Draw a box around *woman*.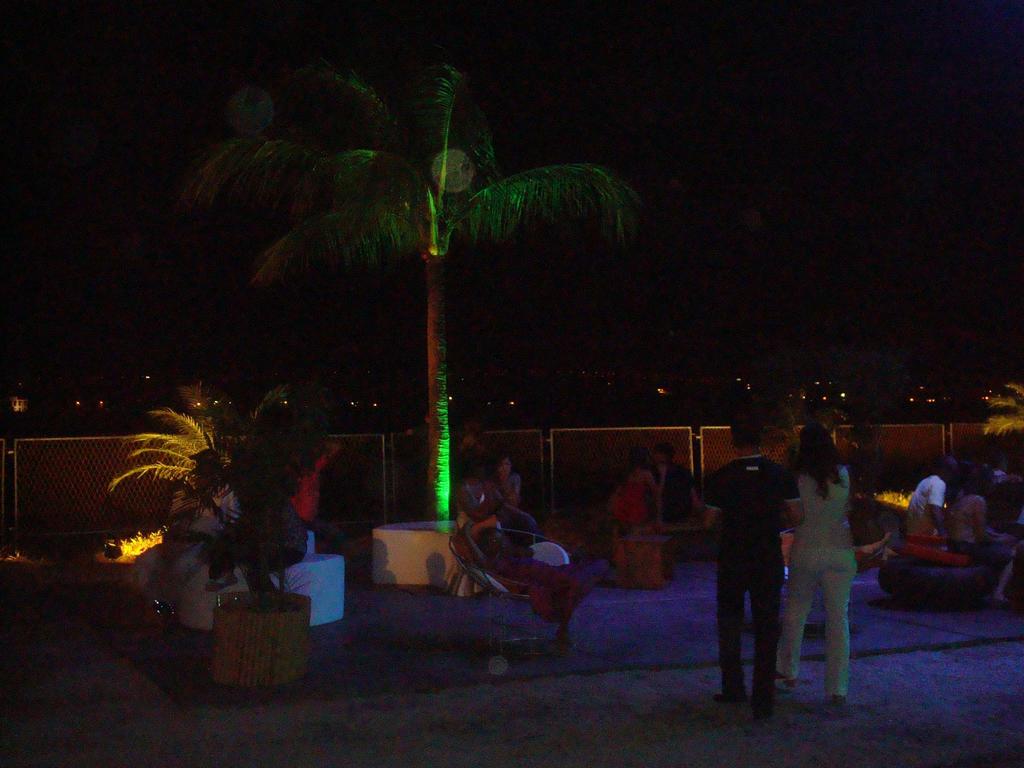
left=492, top=456, right=546, bottom=541.
